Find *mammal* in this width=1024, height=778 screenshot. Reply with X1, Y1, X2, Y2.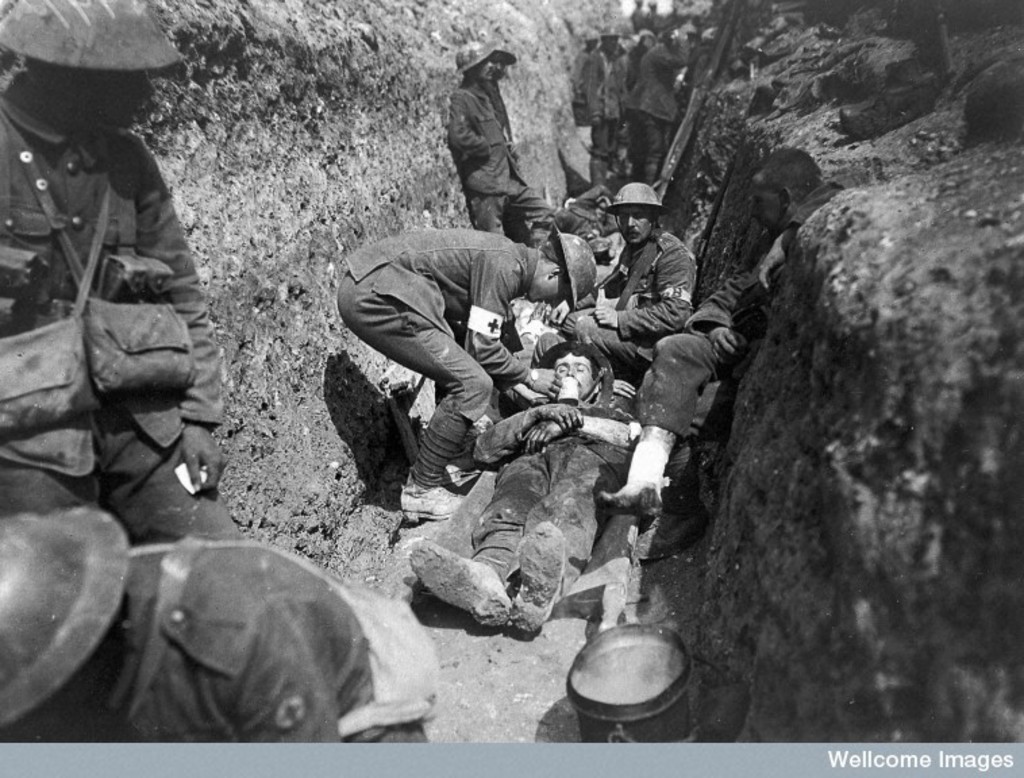
625, 8, 697, 161.
